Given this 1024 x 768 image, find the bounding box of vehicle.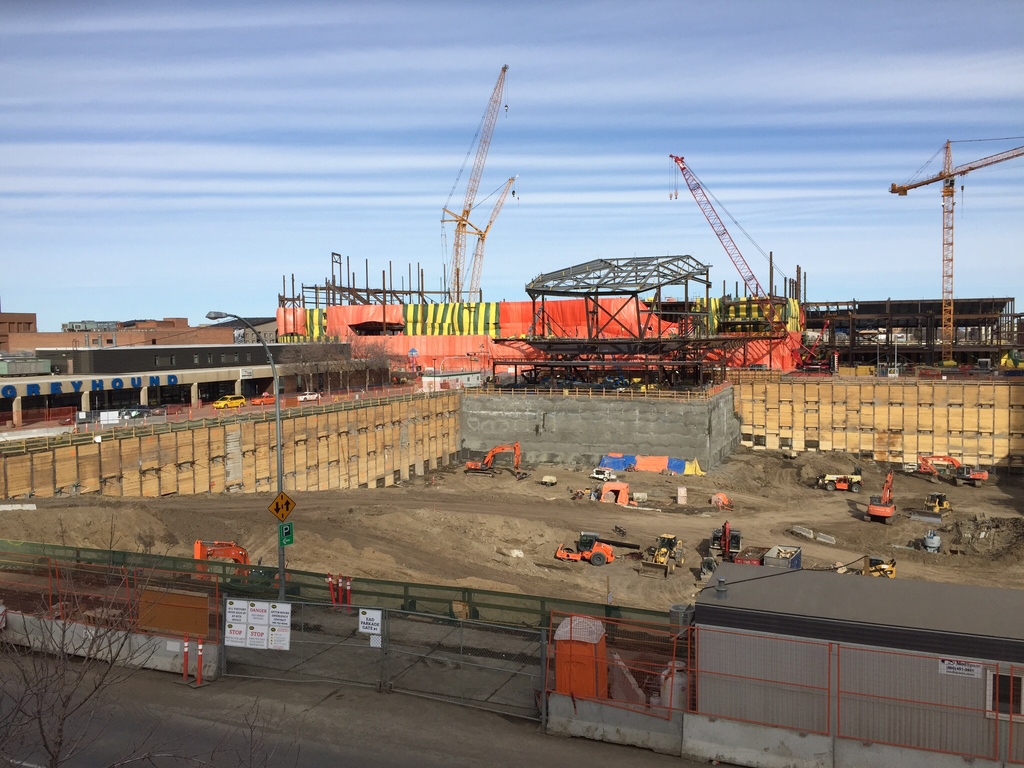
<region>294, 390, 320, 403</region>.
